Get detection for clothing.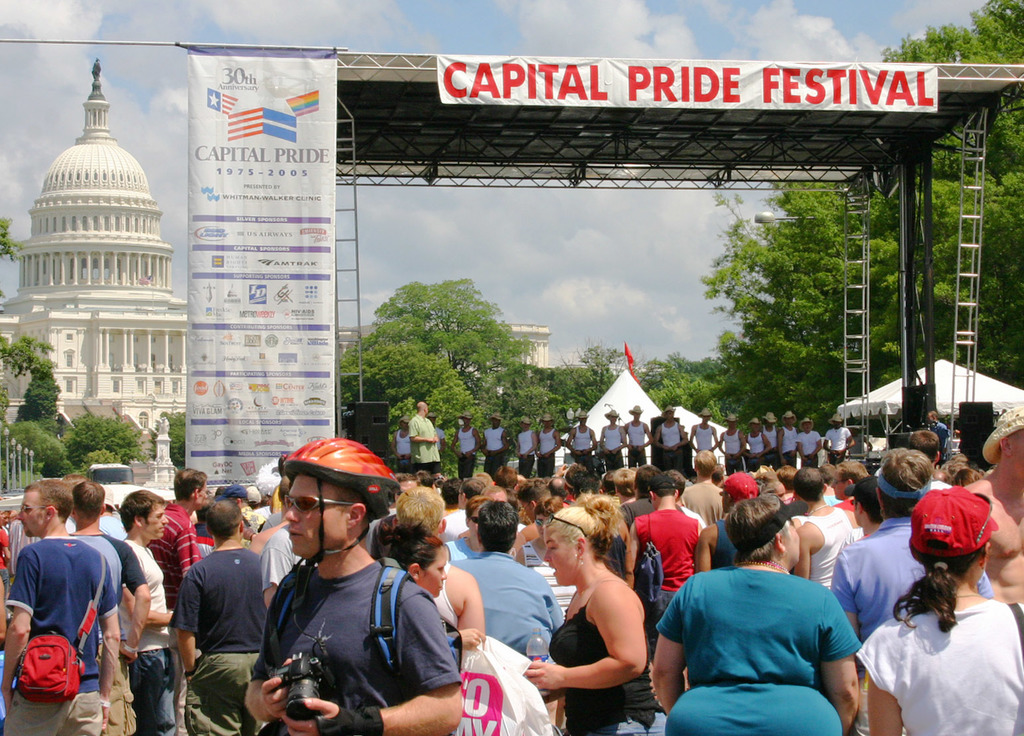
Detection: 798,424,829,470.
